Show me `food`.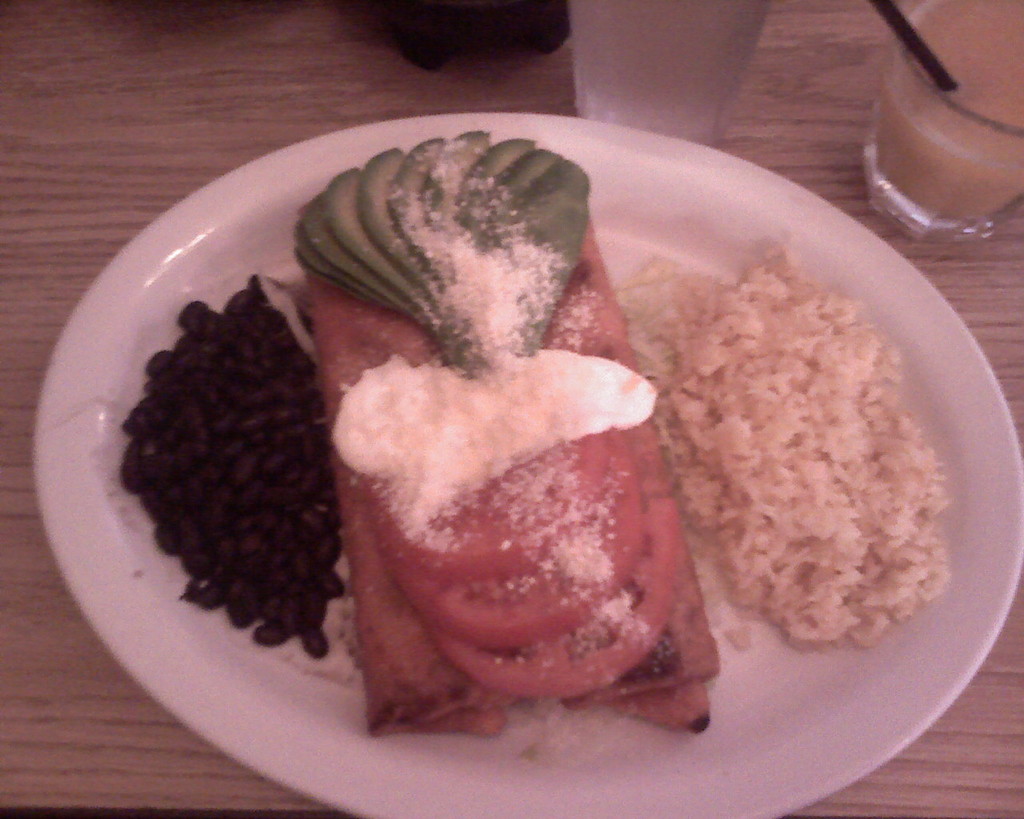
`food` is here: bbox=(117, 270, 346, 659).
